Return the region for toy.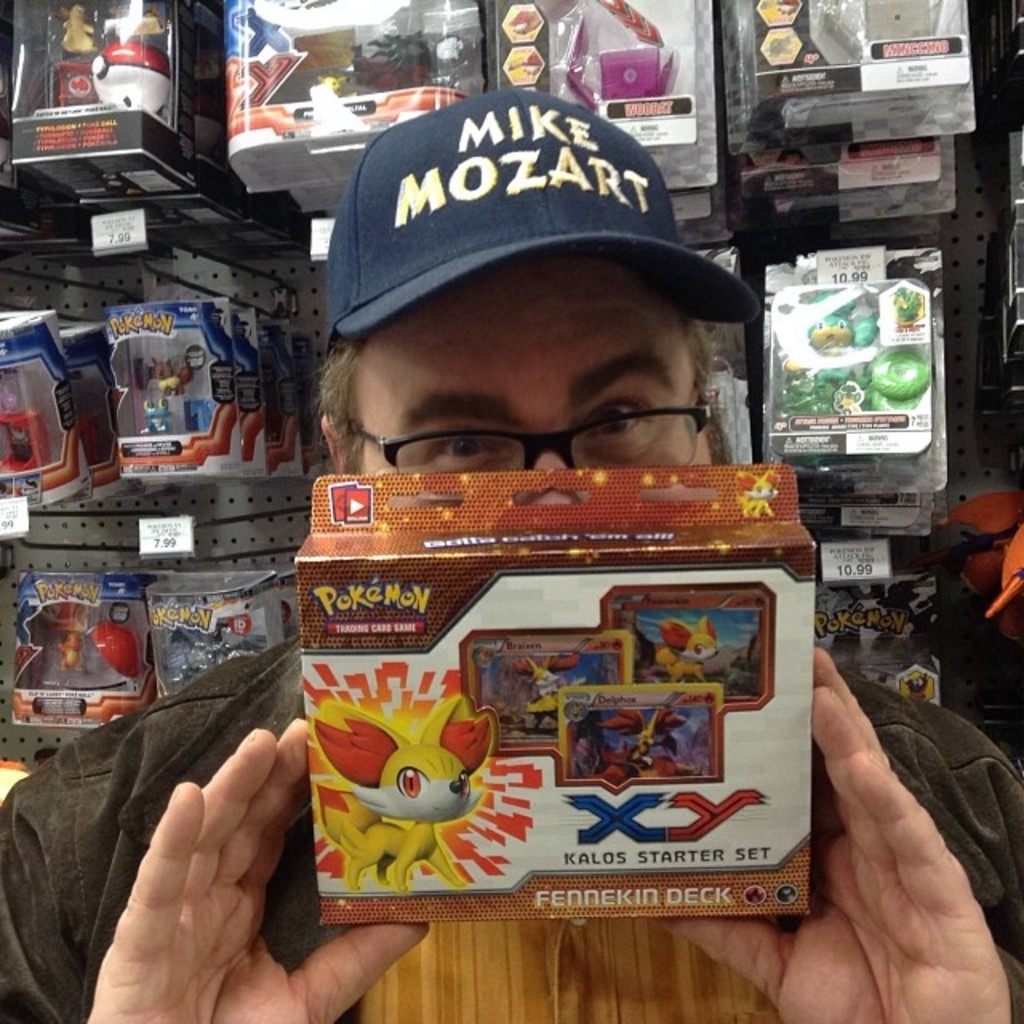
box(784, 298, 880, 419).
